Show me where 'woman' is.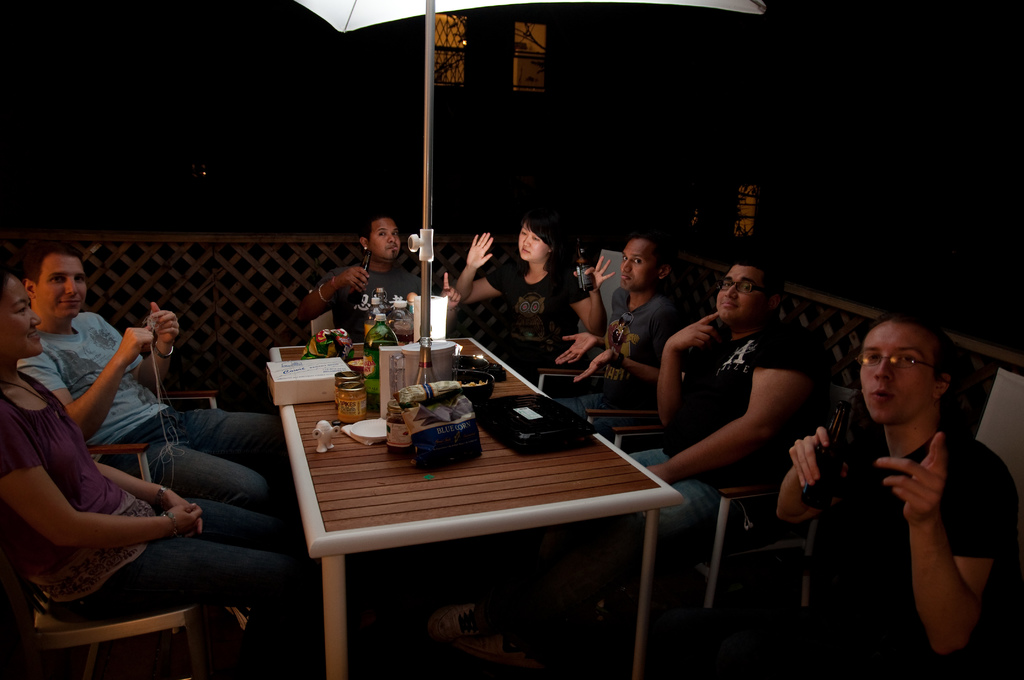
'woman' is at <bbox>0, 269, 320, 679</bbox>.
